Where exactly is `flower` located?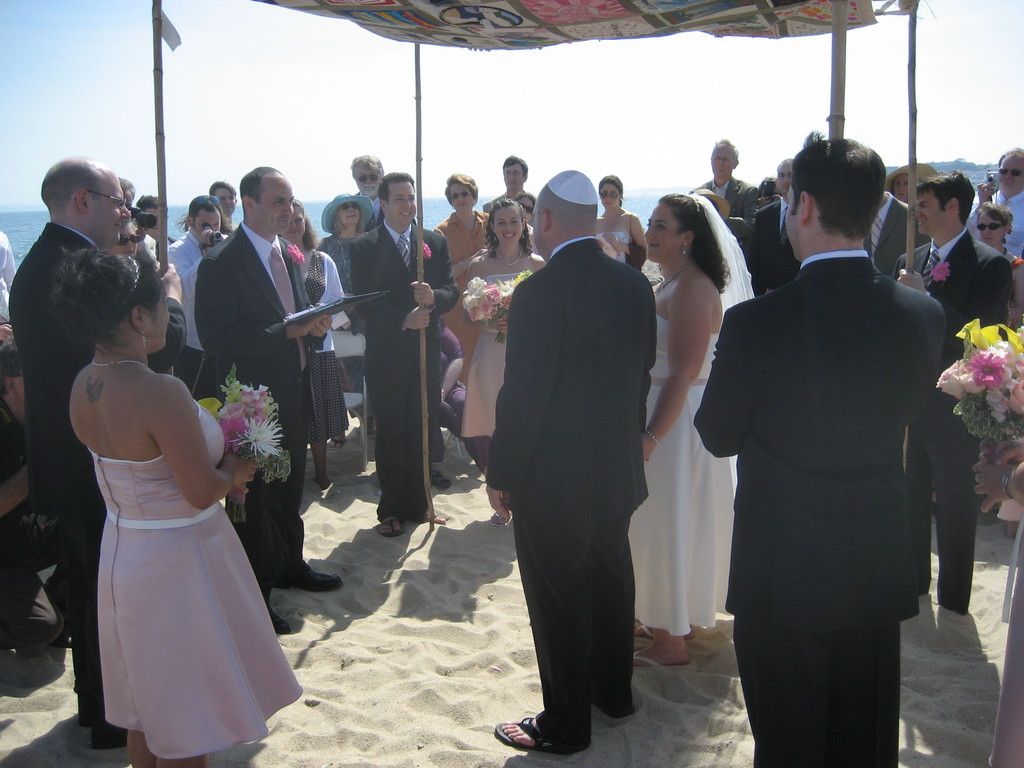
Its bounding box is left=977, top=347, right=1009, bottom=389.
